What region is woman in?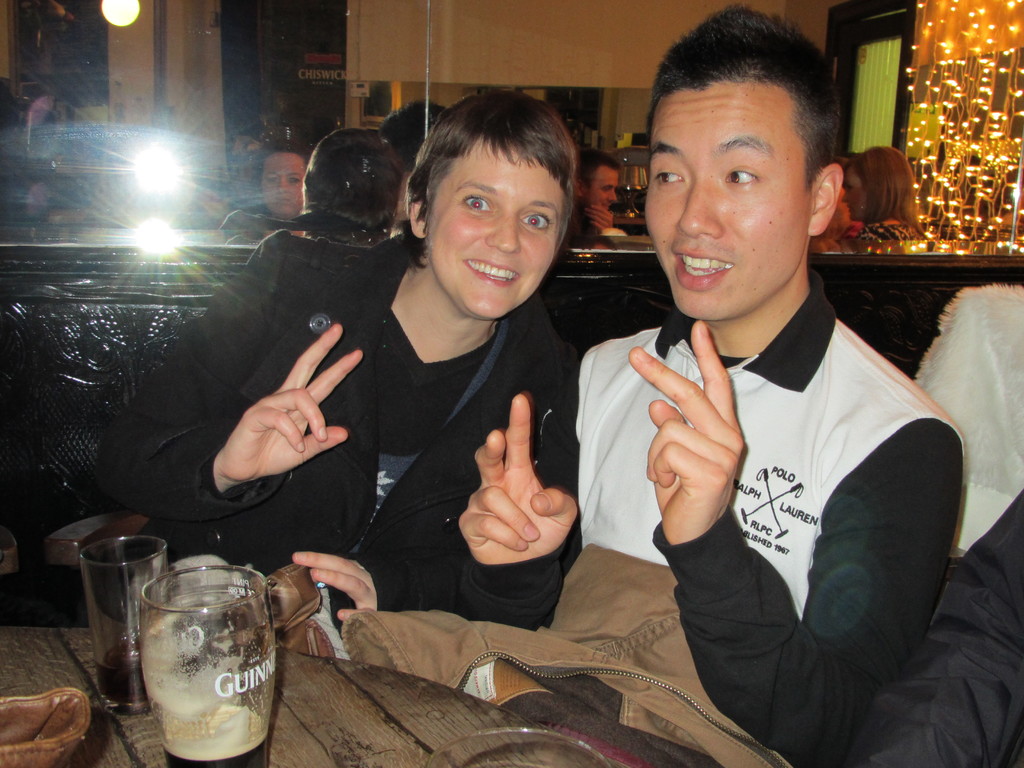
308, 96, 605, 653.
